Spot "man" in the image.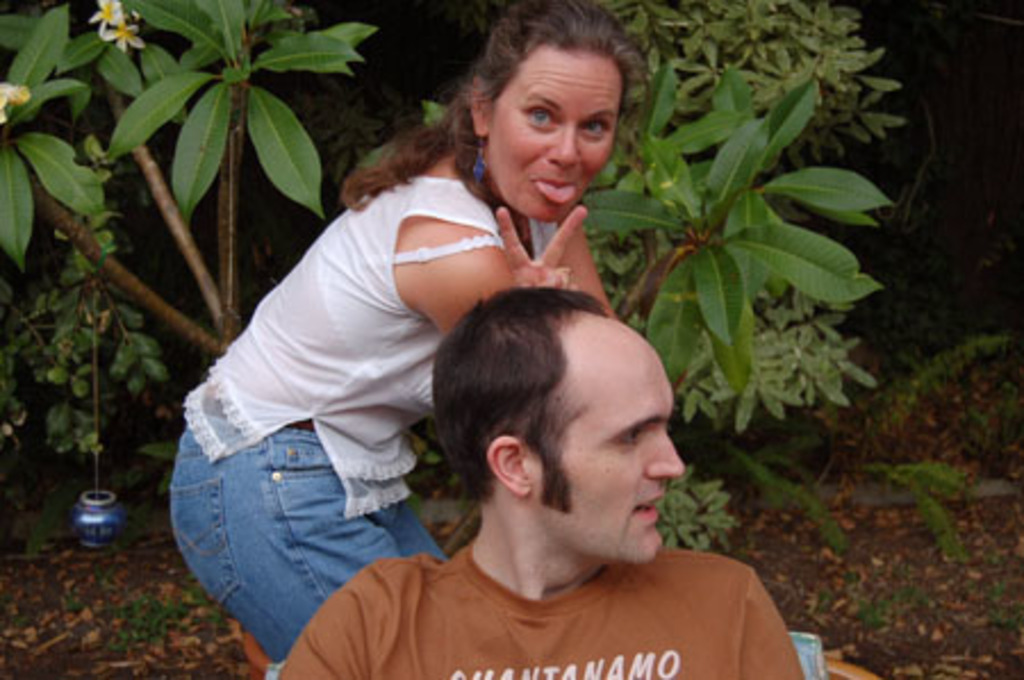
"man" found at left=269, top=277, right=817, bottom=678.
